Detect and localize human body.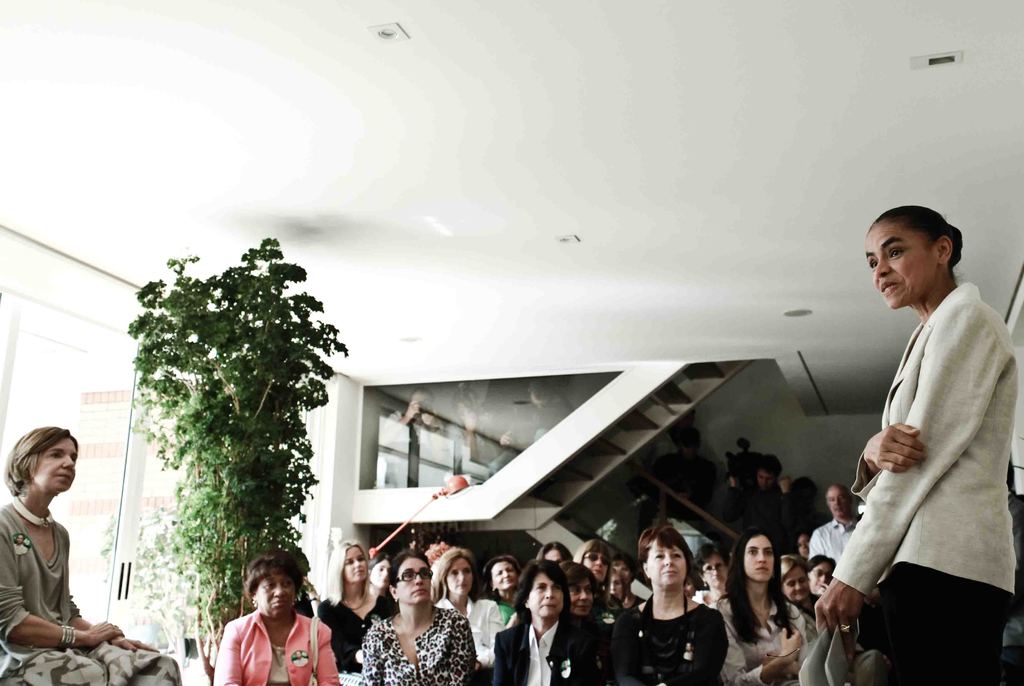
Localized at (x1=717, y1=586, x2=814, y2=685).
